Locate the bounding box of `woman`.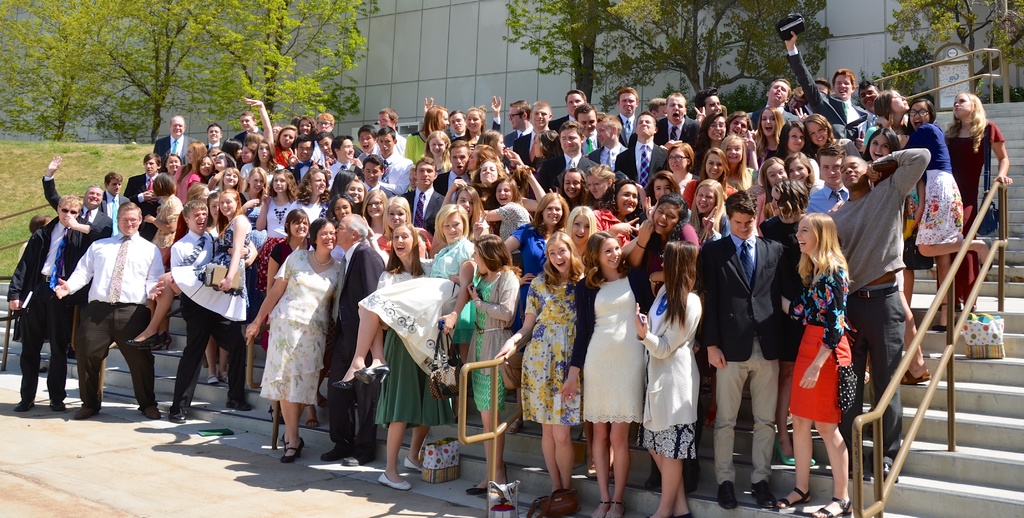
Bounding box: <bbox>178, 140, 211, 223</bbox>.
